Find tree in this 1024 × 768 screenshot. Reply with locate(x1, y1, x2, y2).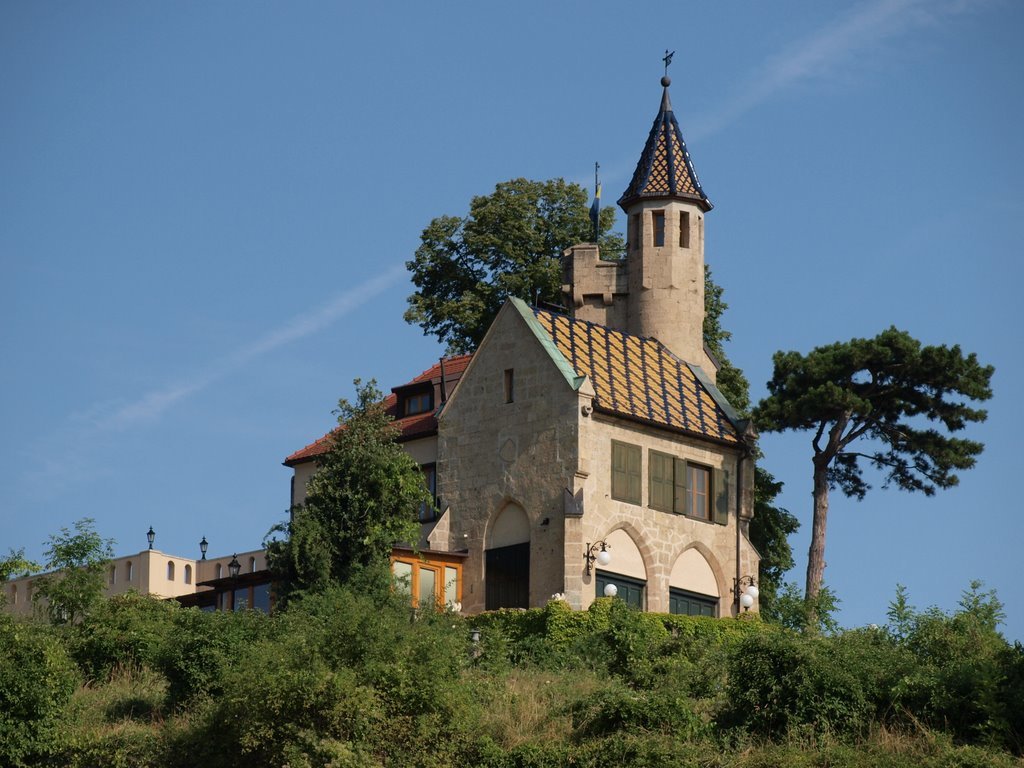
locate(30, 514, 116, 621).
